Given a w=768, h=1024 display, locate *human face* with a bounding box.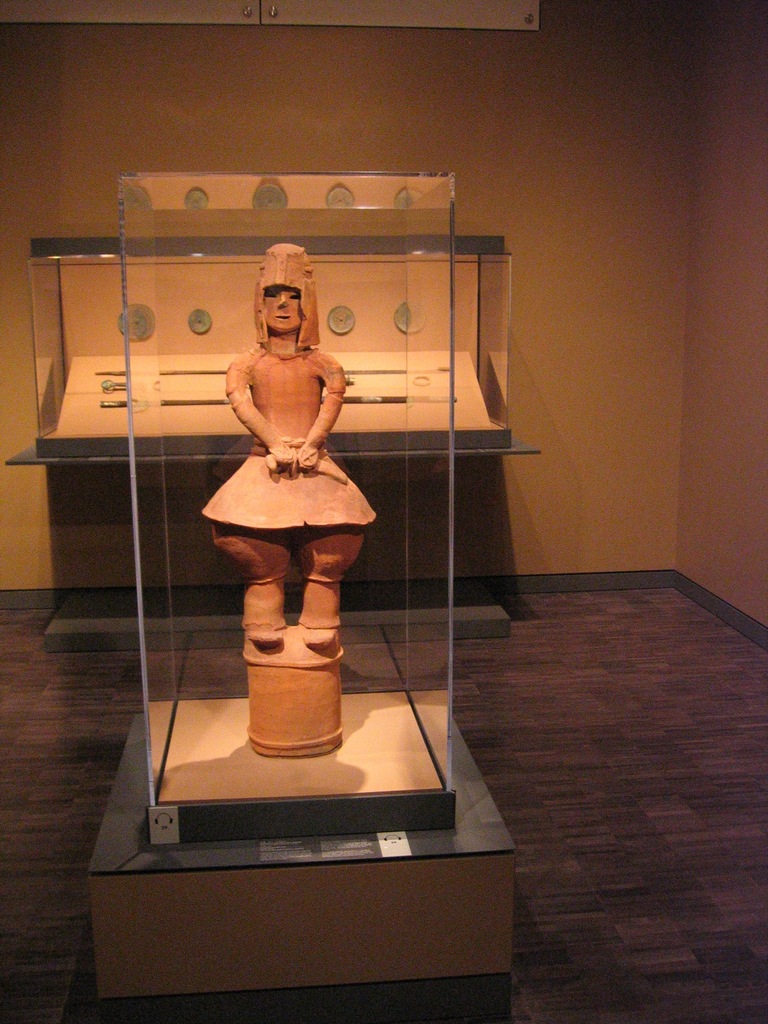
Located: crop(260, 287, 307, 336).
